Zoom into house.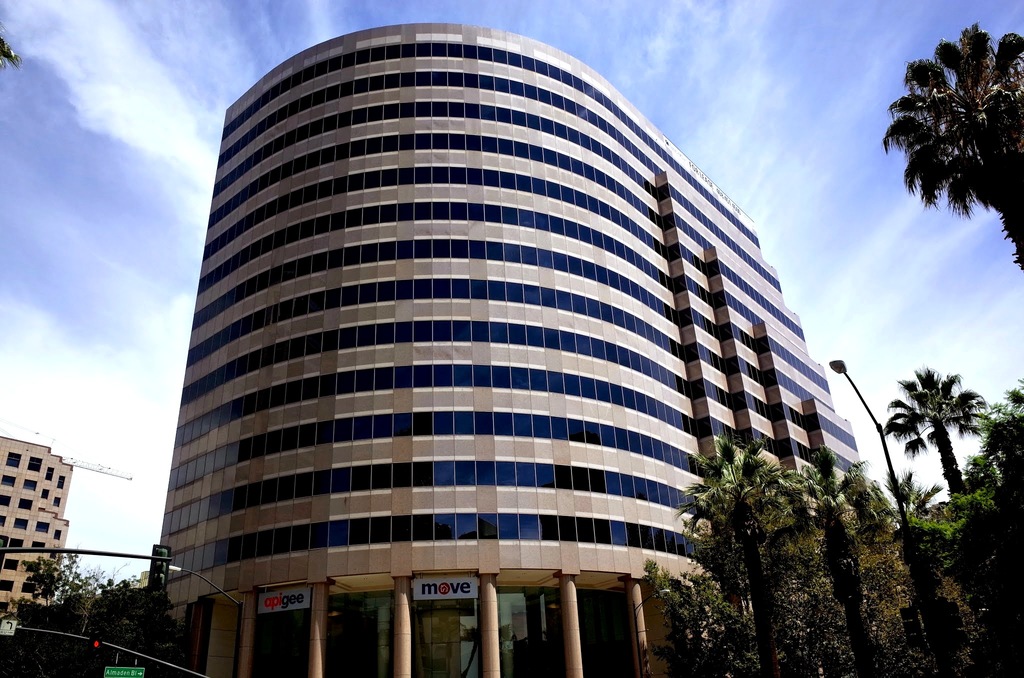
Zoom target: (0, 435, 73, 629).
